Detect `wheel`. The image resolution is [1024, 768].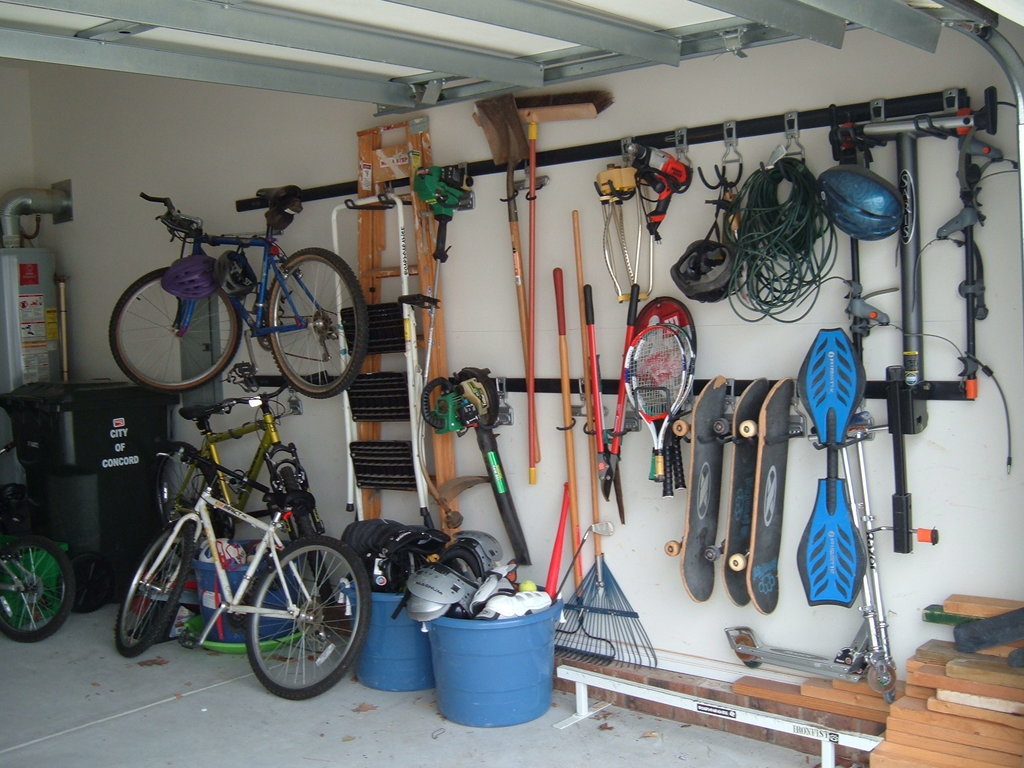
276, 488, 344, 620.
